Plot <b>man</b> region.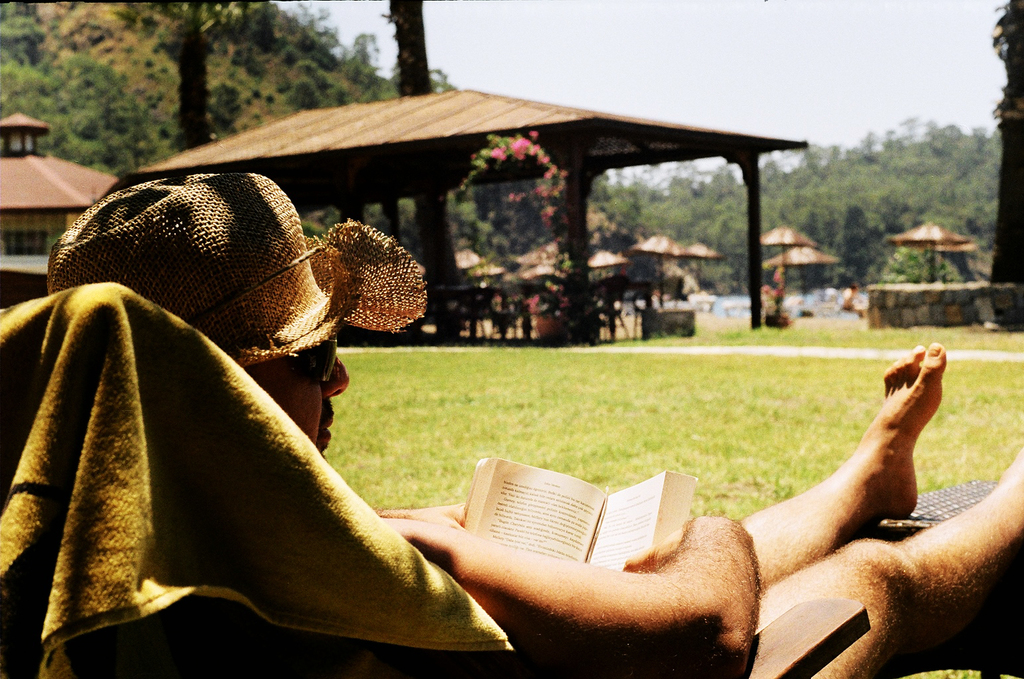
Plotted at locate(34, 214, 917, 648).
